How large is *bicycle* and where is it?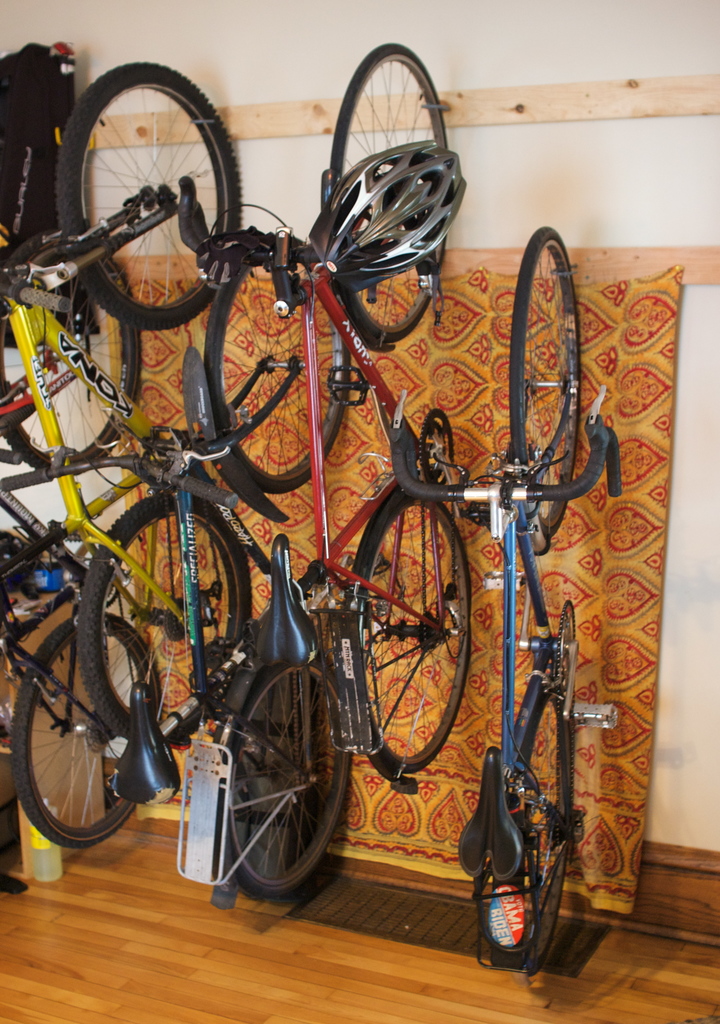
Bounding box: box=[0, 55, 252, 746].
